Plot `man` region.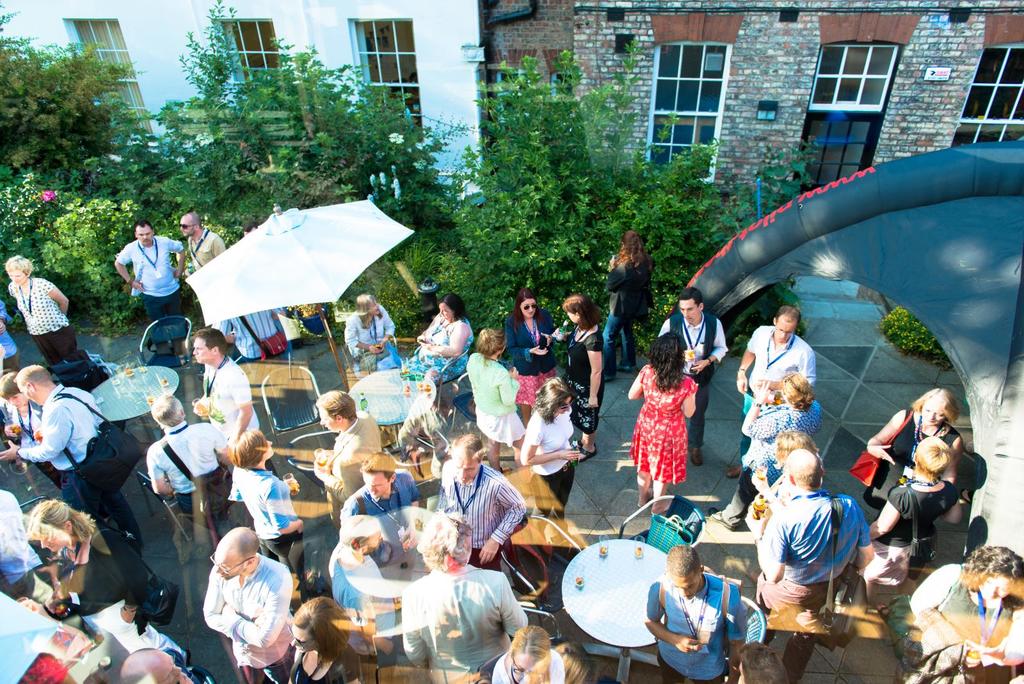
Plotted at x1=0 y1=364 x2=145 y2=556.
